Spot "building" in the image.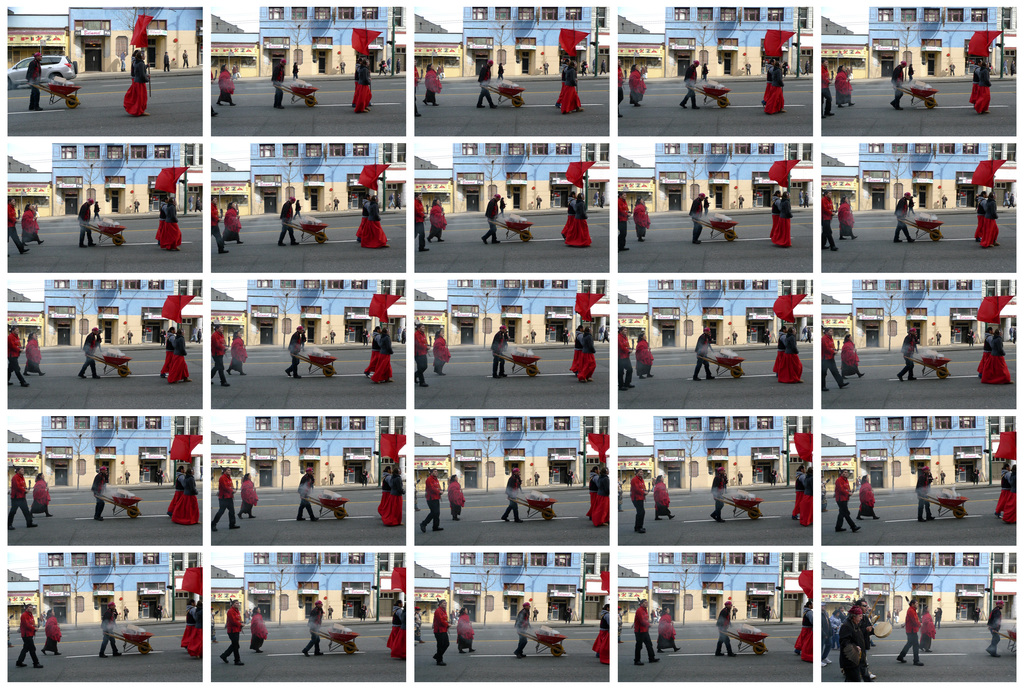
"building" found at [821,278,1016,351].
